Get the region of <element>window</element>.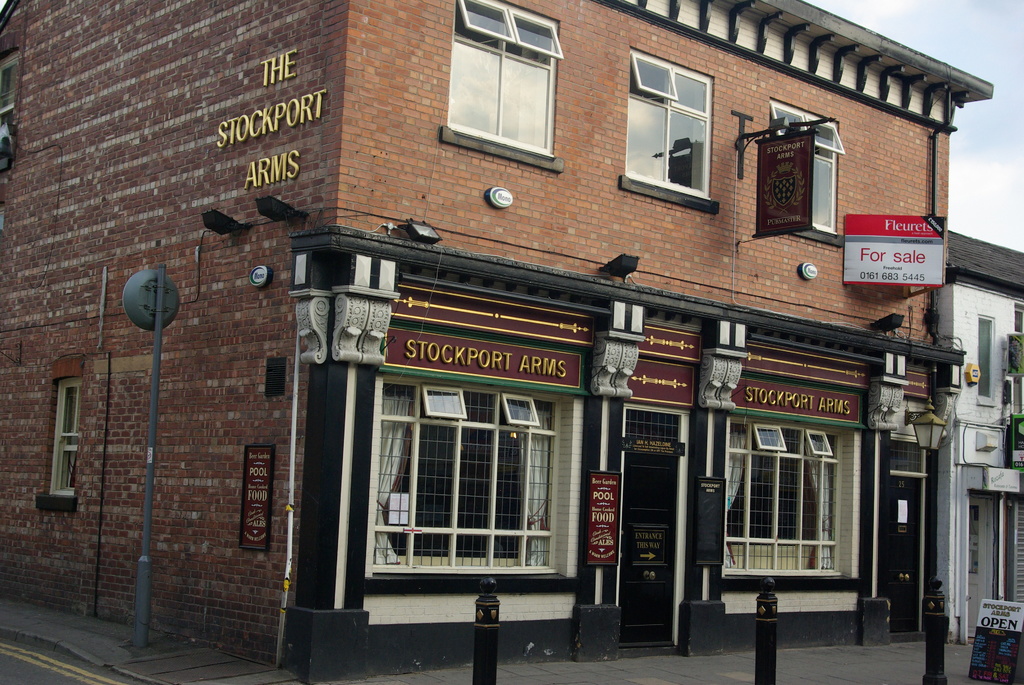
BBox(724, 415, 865, 588).
